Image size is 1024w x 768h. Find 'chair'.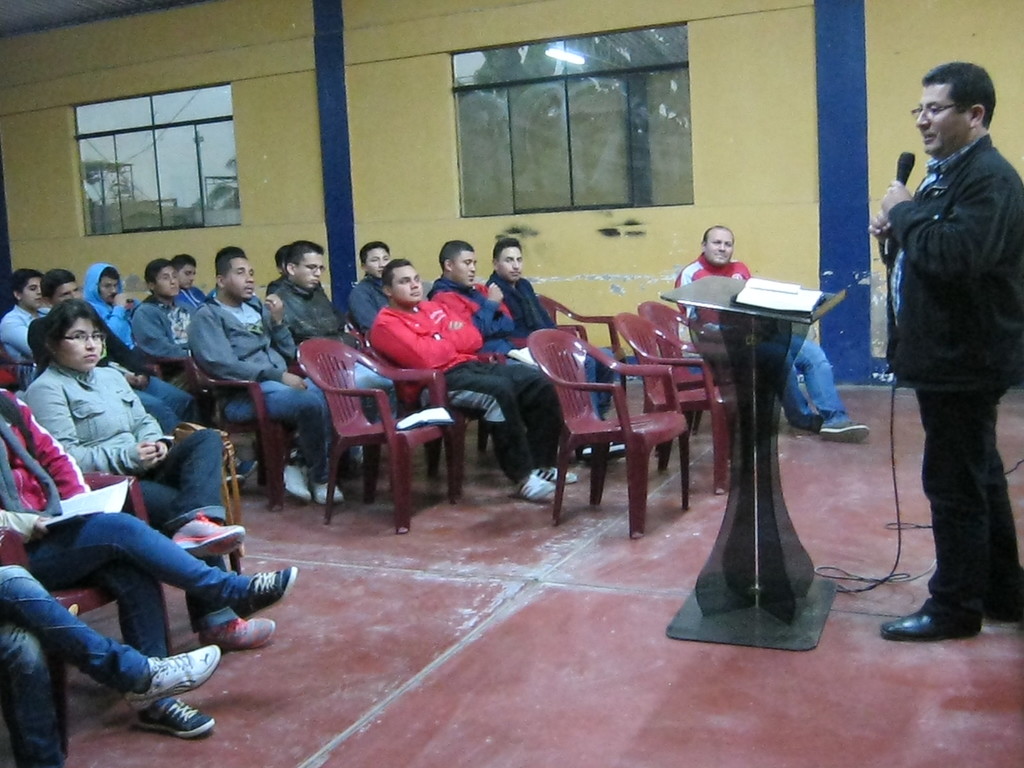
bbox(612, 311, 733, 495).
